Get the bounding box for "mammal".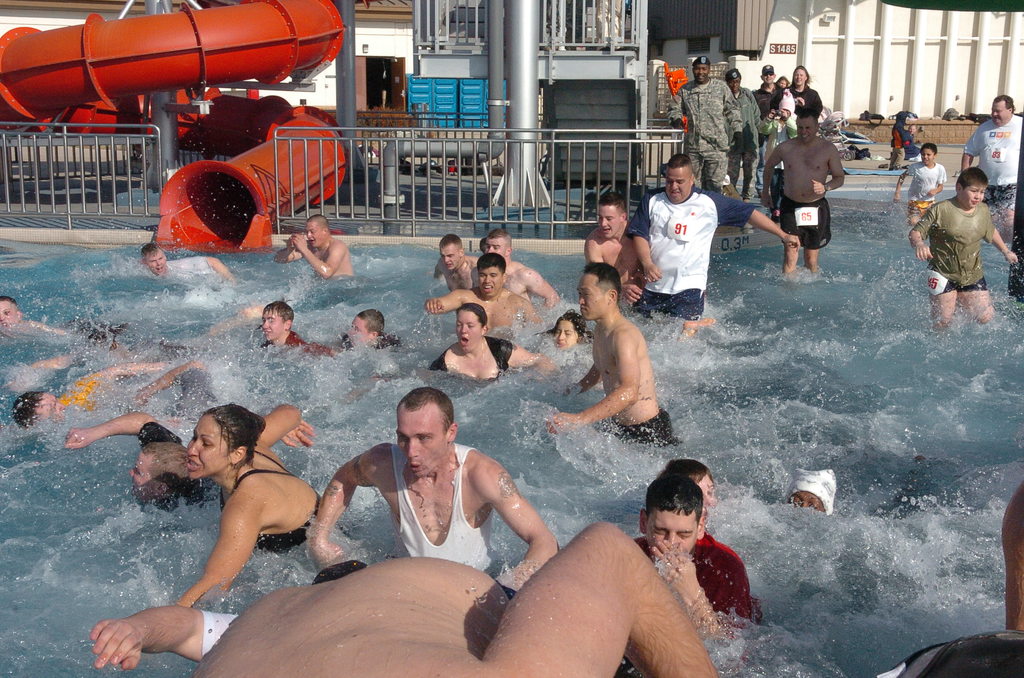
left=258, top=301, right=335, bottom=362.
